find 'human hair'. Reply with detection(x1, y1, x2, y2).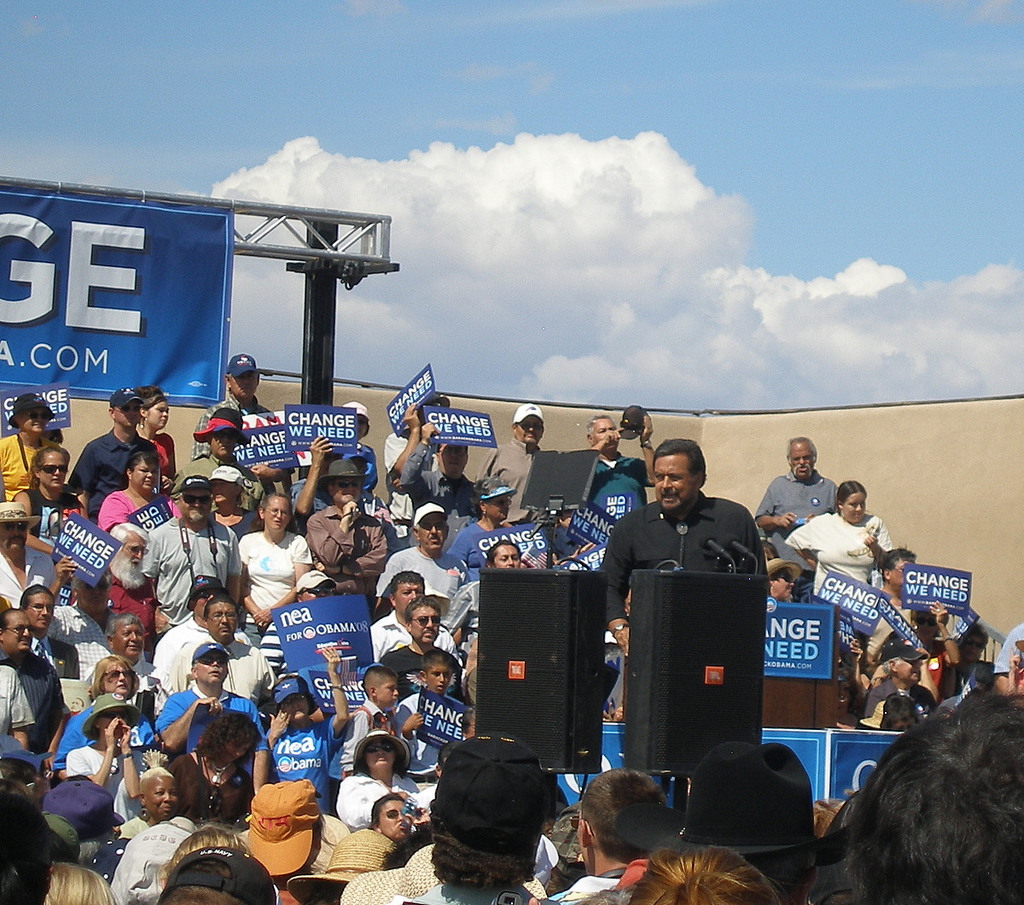
detection(881, 691, 923, 733).
